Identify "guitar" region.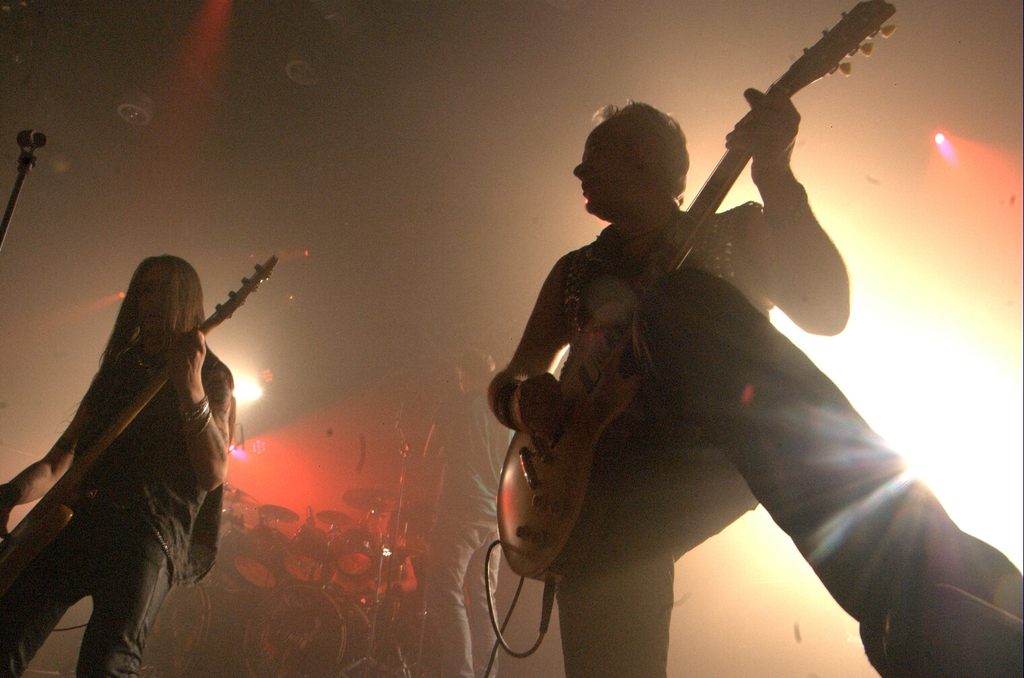
Region: pyautogui.locateOnScreen(0, 250, 281, 600).
